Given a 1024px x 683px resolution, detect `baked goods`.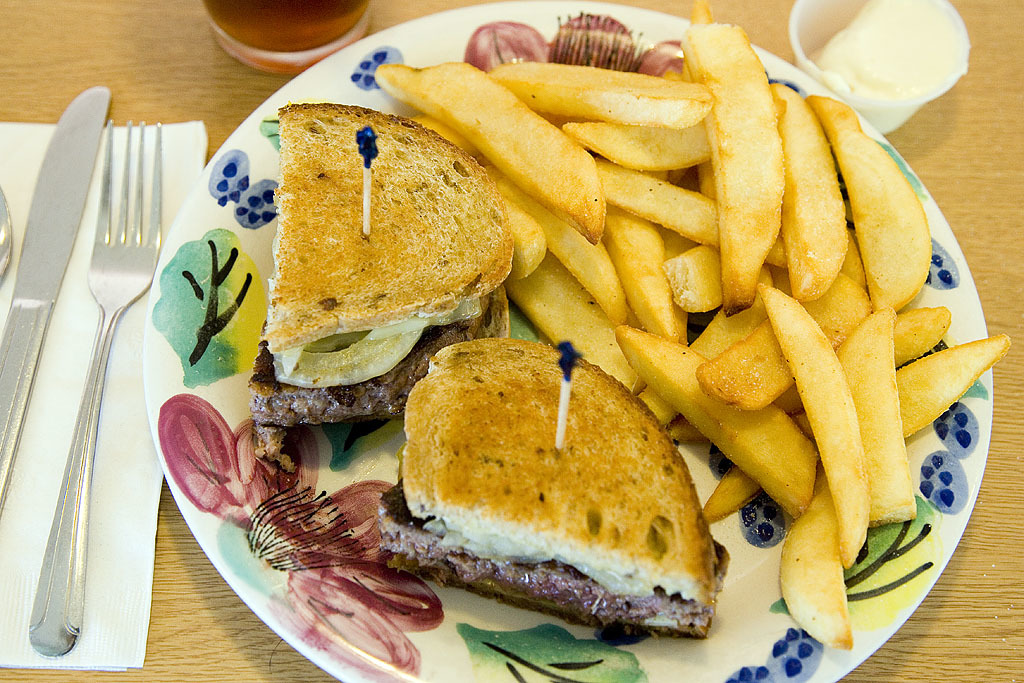
(left=372, top=338, right=730, bottom=639).
